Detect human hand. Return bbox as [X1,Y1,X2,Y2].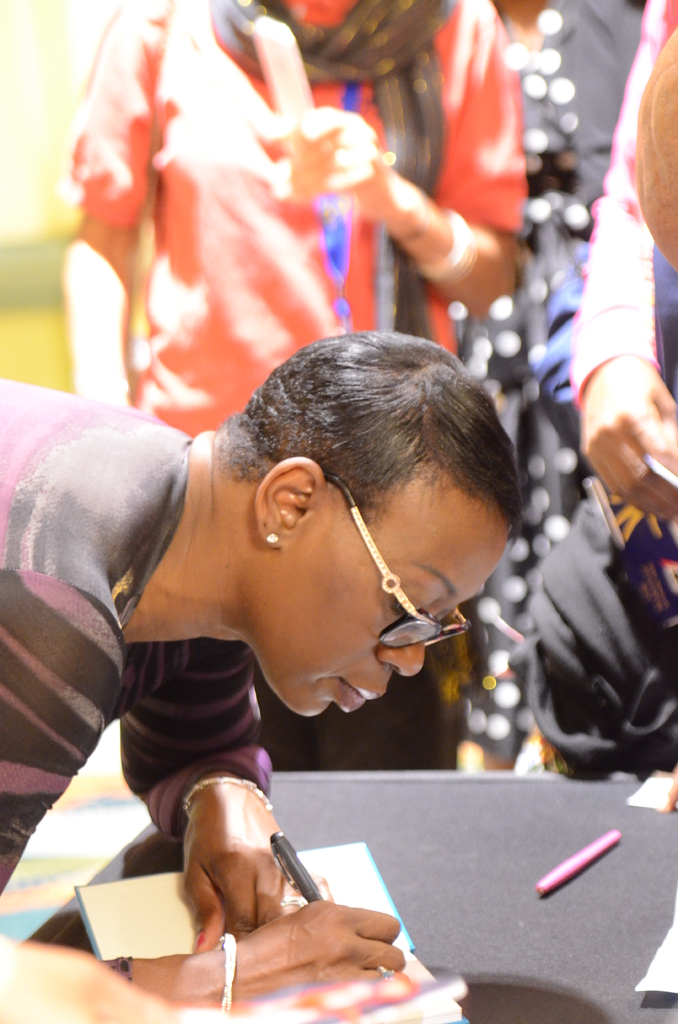
[0,939,188,1023].
